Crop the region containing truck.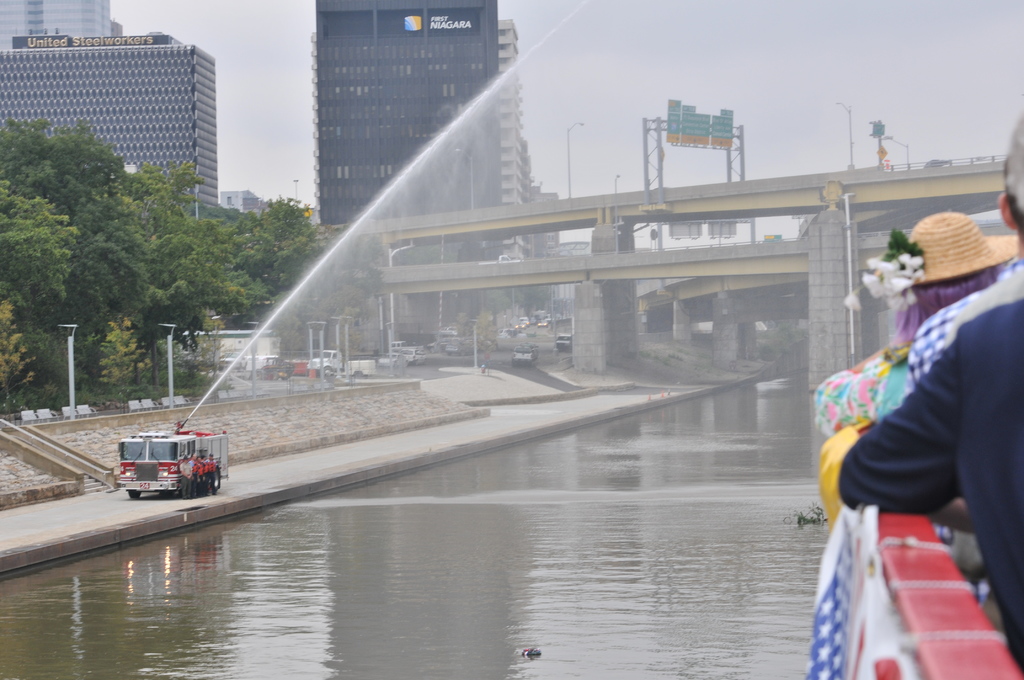
Crop region: {"x1": 555, "y1": 329, "x2": 569, "y2": 350}.
